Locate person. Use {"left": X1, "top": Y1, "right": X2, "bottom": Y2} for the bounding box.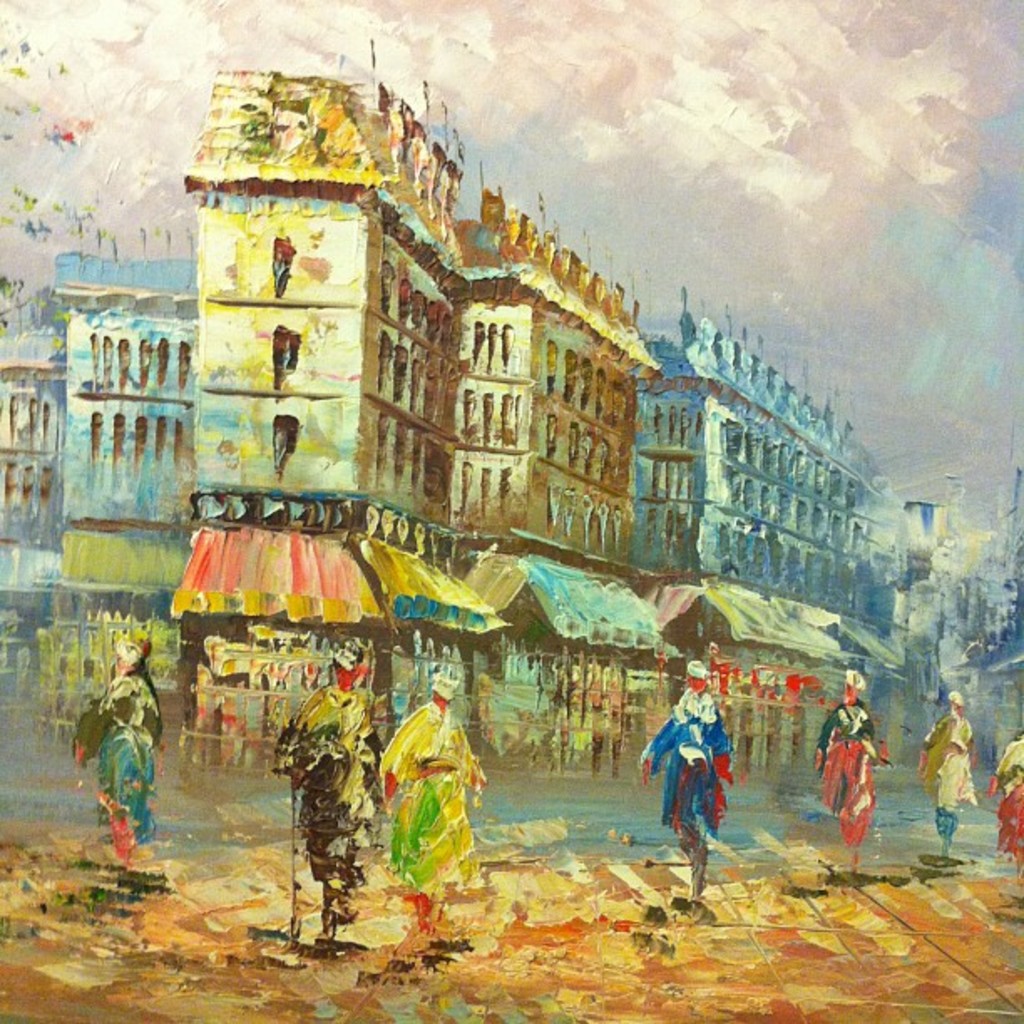
{"left": 65, "top": 632, "right": 159, "bottom": 855}.
